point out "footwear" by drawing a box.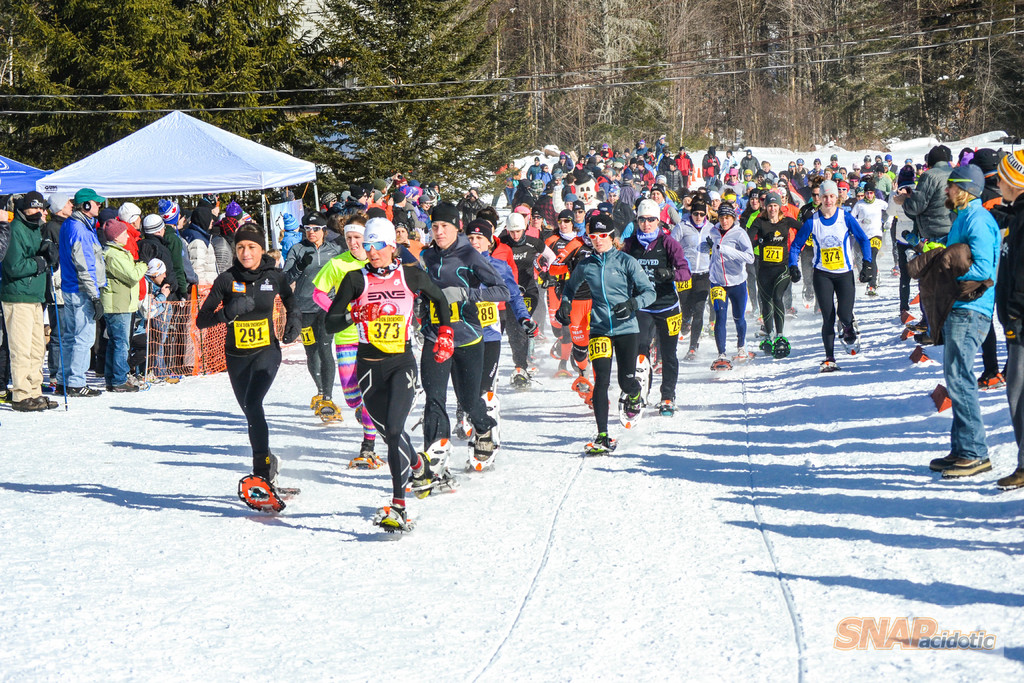
left=577, top=361, right=590, bottom=393.
